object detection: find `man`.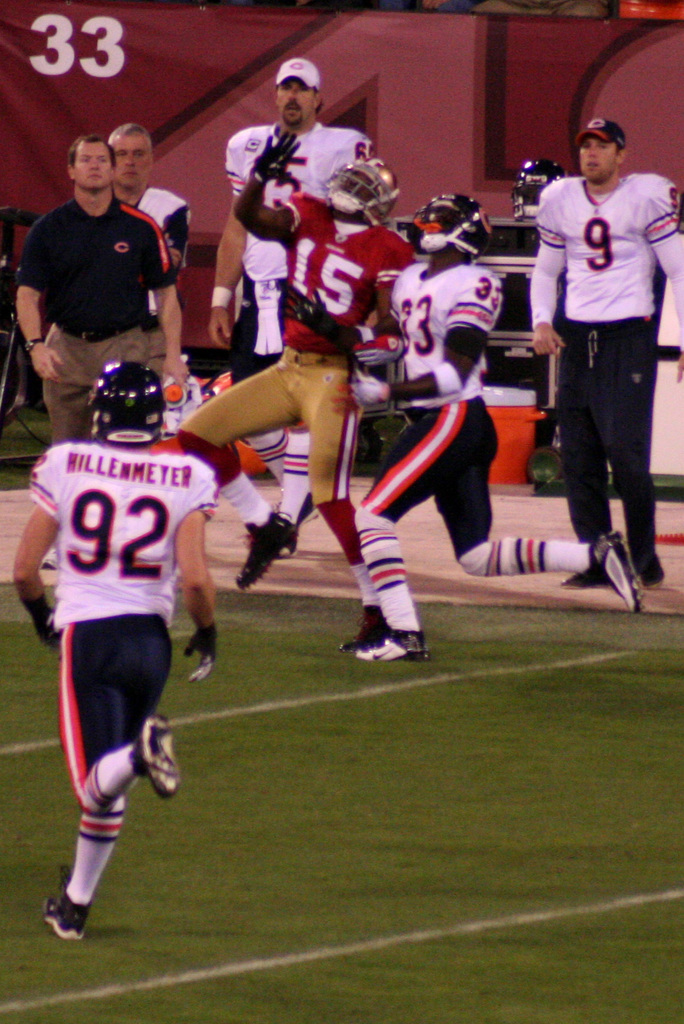
l=16, t=132, r=180, b=569.
